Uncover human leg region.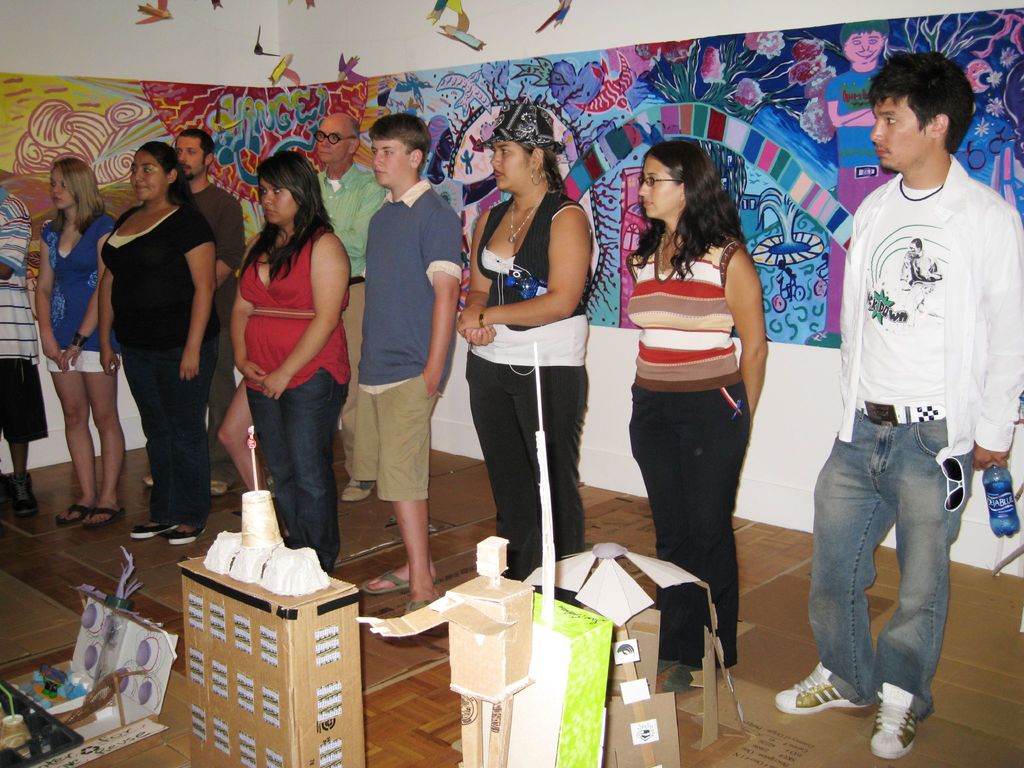
Uncovered: 54 363 100 518.
